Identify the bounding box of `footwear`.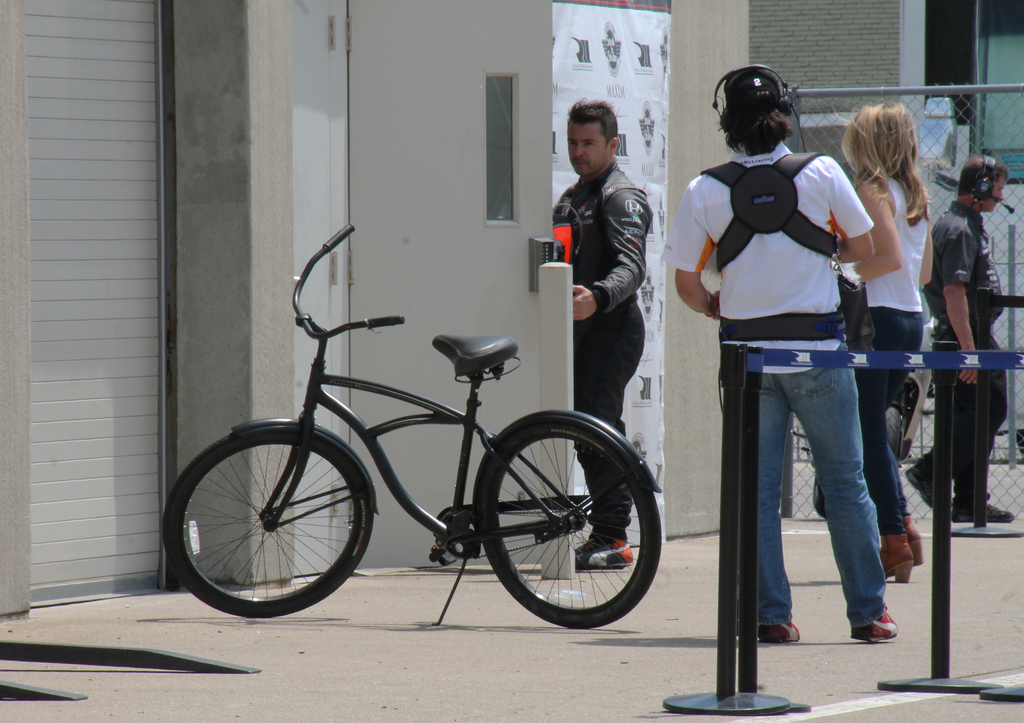
{"x1": 854, "y1": 615, "x2": 900, "y2": 644}.
